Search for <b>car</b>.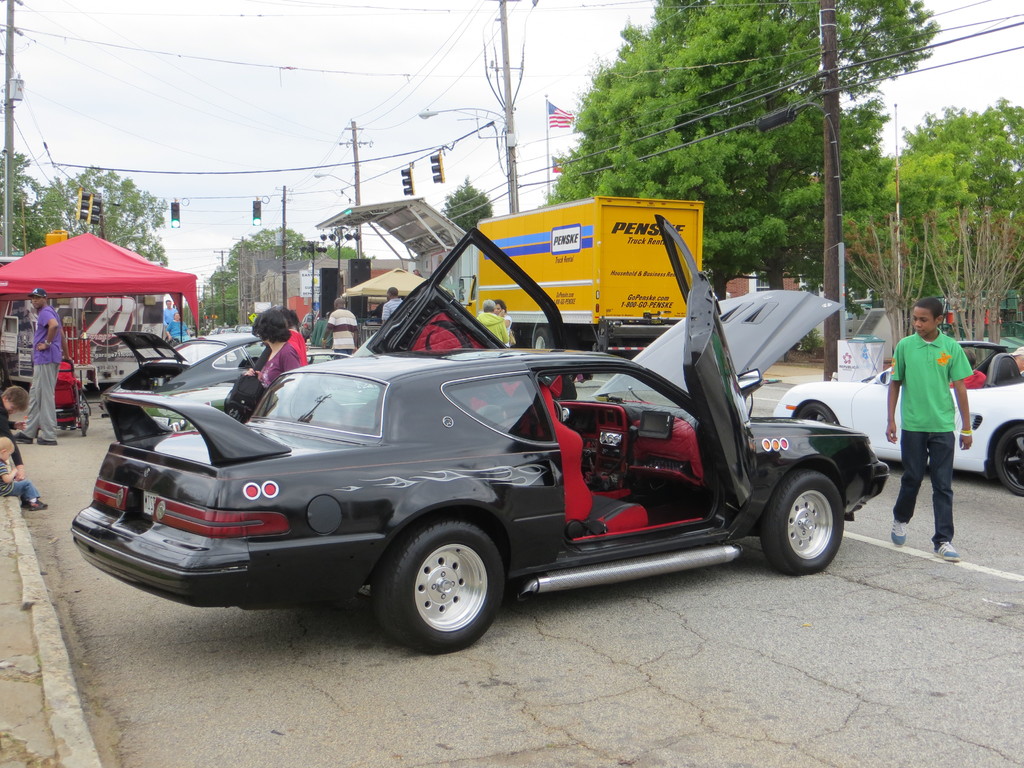
Found at <bbox>772, 337, 1023, 494</bbox>.
